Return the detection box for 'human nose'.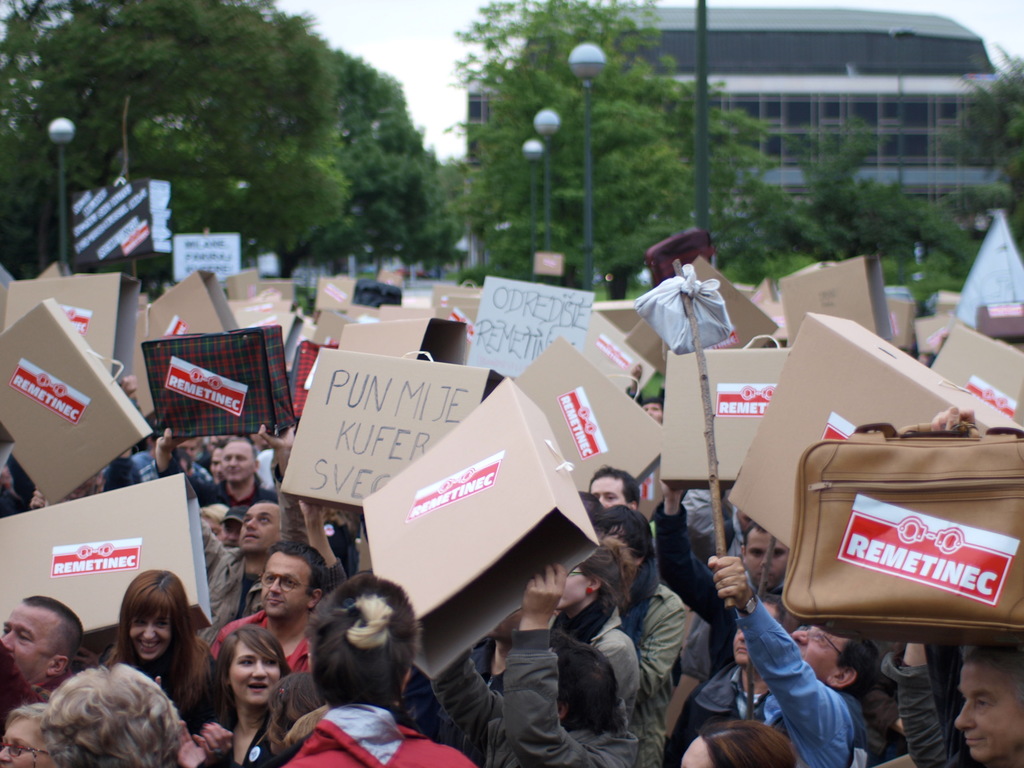
rect(956, 698, 977, 726).
